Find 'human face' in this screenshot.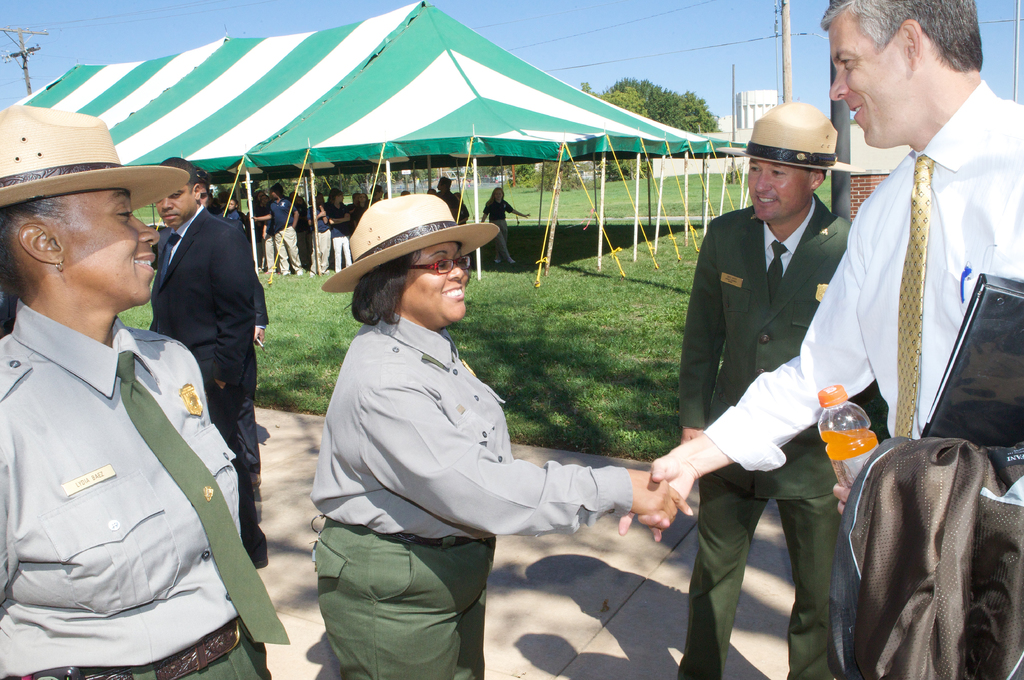
The bounding box for 'human face' is {"x1": 744, "y1": 159, "x2": 809, "y2": 225}.
